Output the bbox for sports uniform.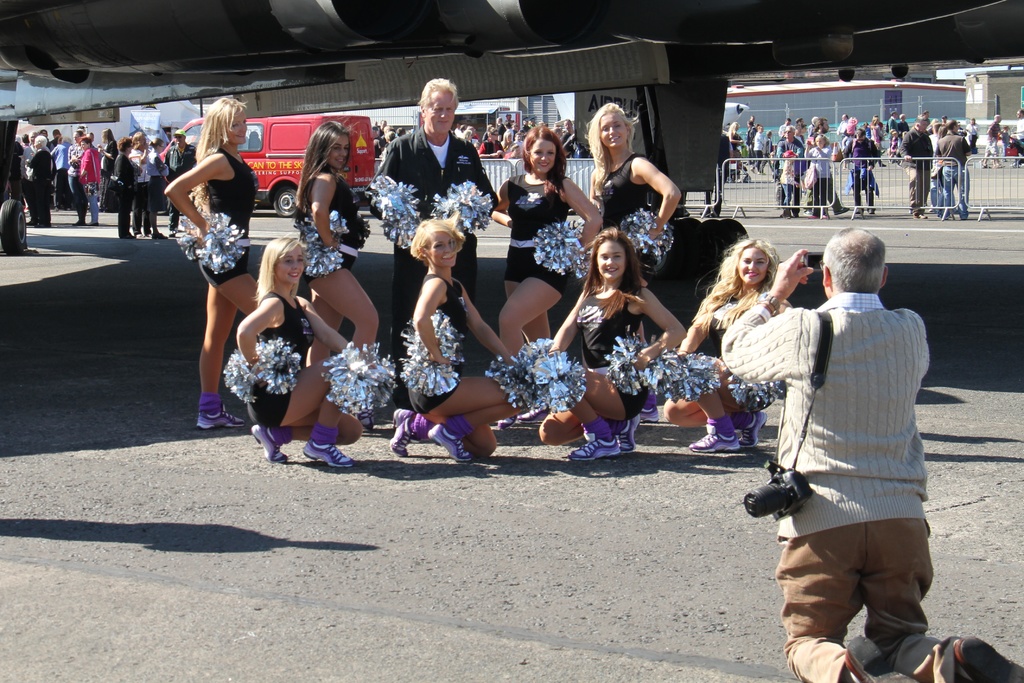
[left=403, top=268, right=475, bottom=424].
